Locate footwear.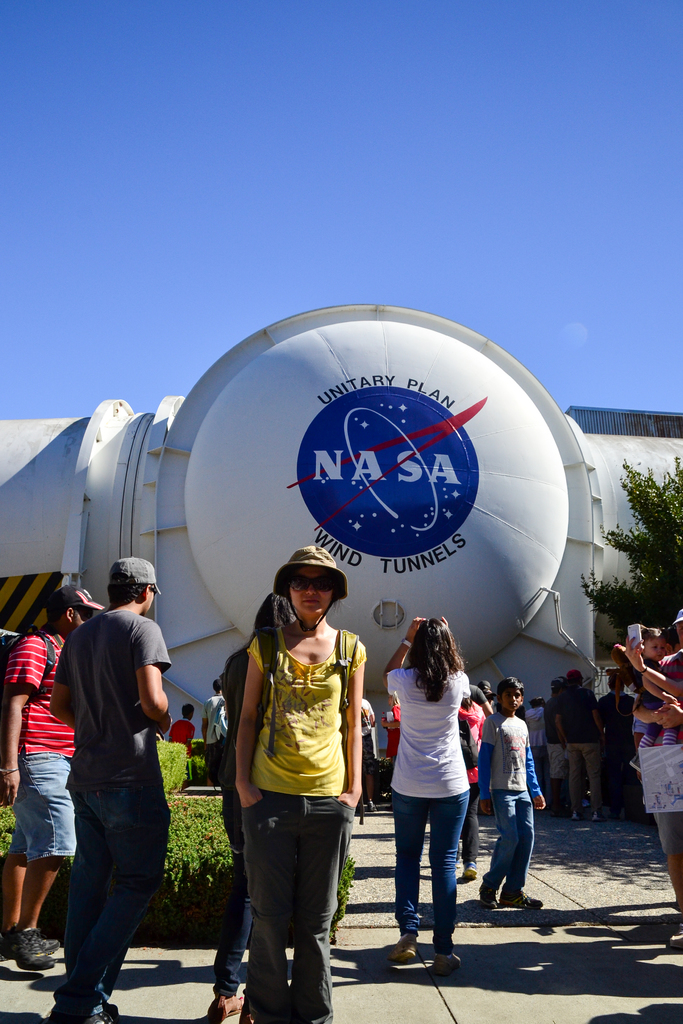
Bounding box: l=482, t=895, r=498, b=909.
